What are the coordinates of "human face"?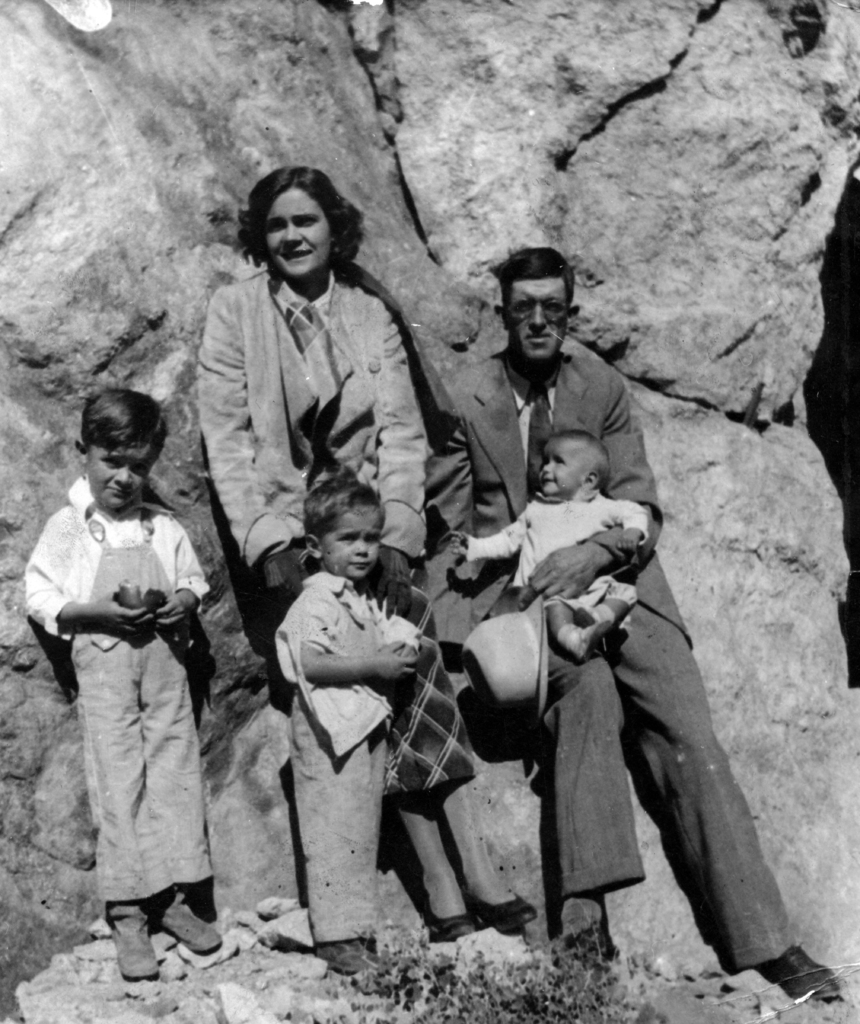
507/276/566/360.
